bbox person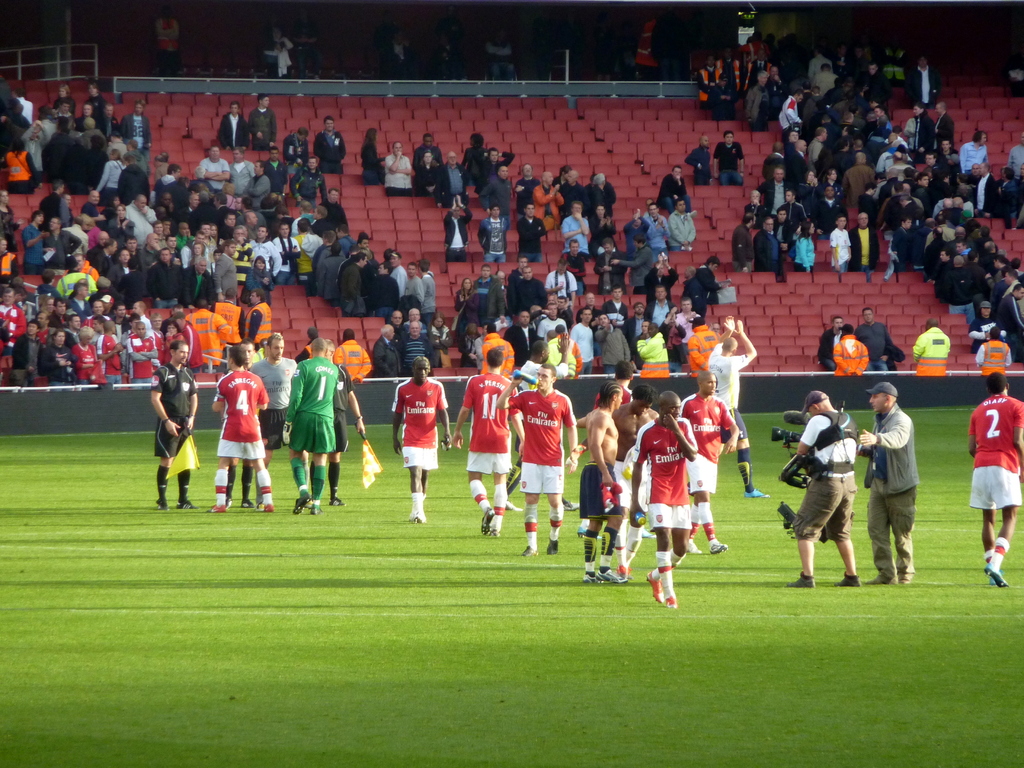
{"left": 703, "top": 309, "right": 772, "bottom": 501}
